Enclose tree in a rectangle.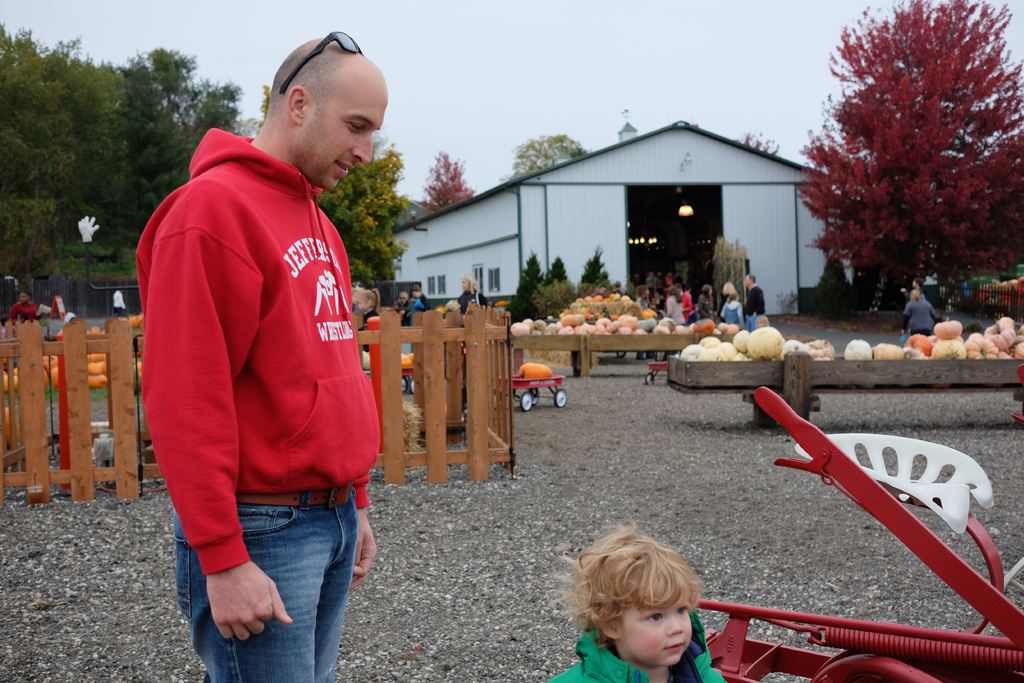
l=504, t=251, r=543, b=327.
